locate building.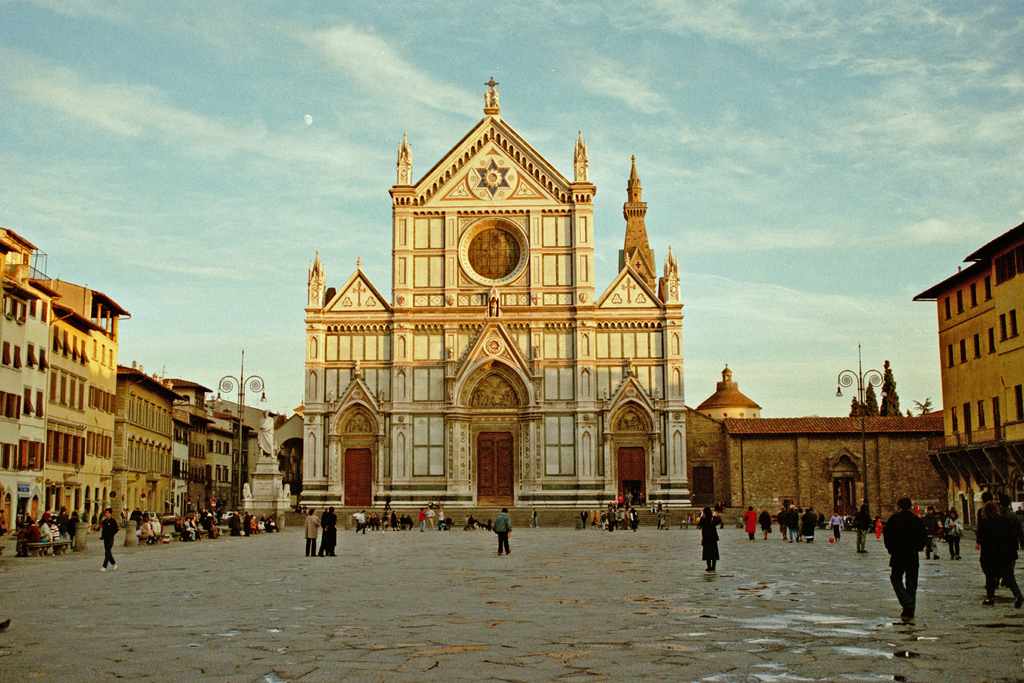
Bounding box: (x1=0, y1=229, x2=61, y2=543).
